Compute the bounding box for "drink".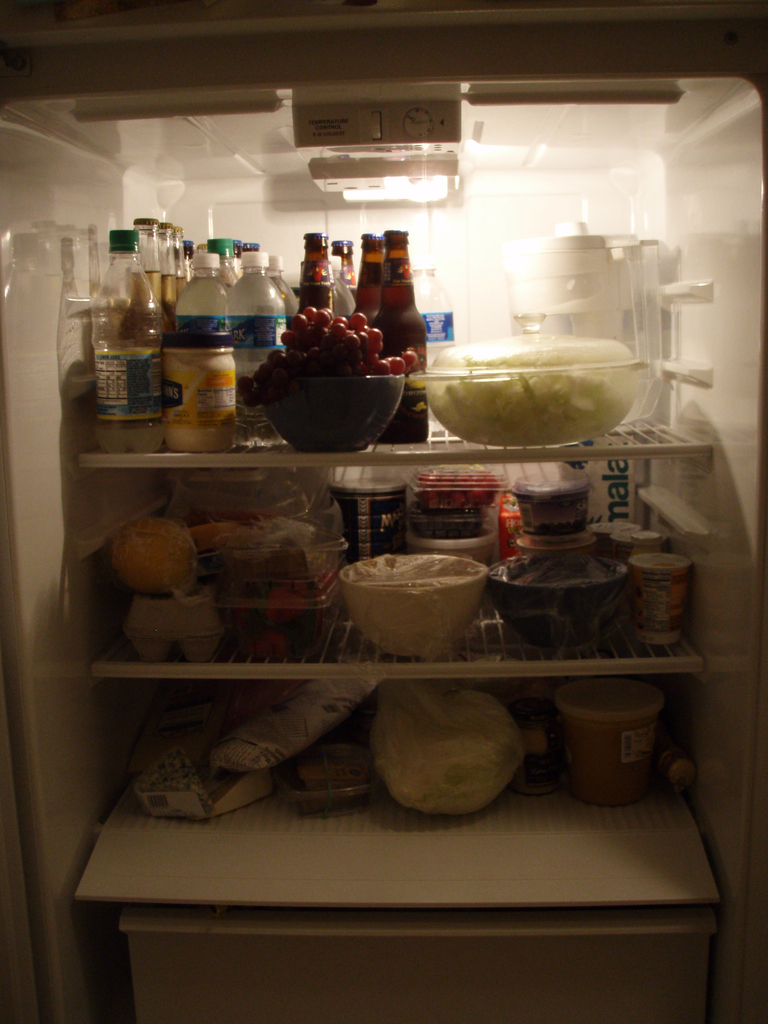
l=219, t=267, r=289, b=449.
